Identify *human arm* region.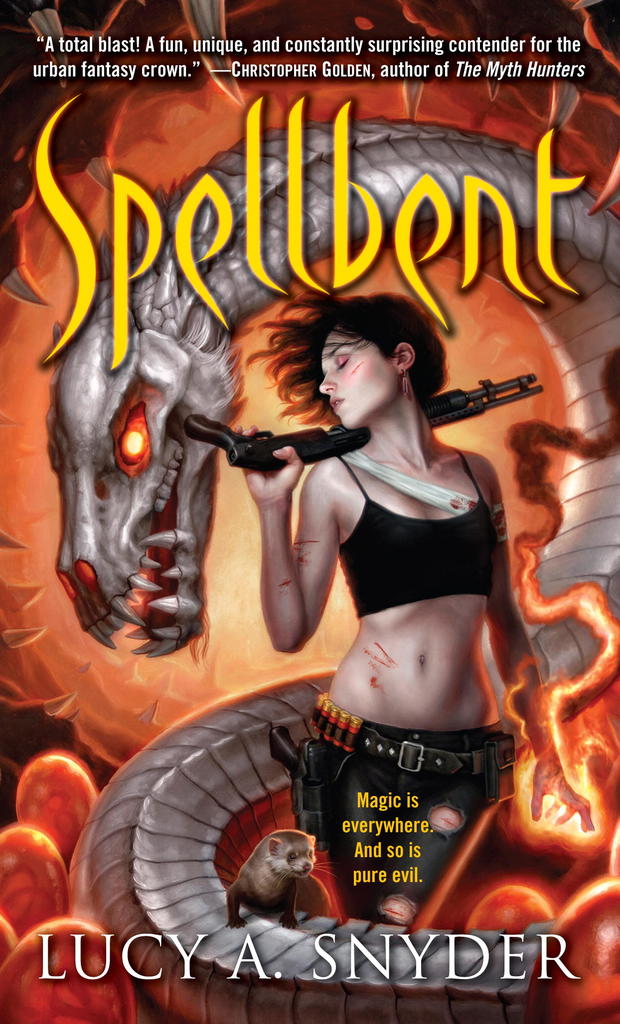
Region: 240/465/366/662.
